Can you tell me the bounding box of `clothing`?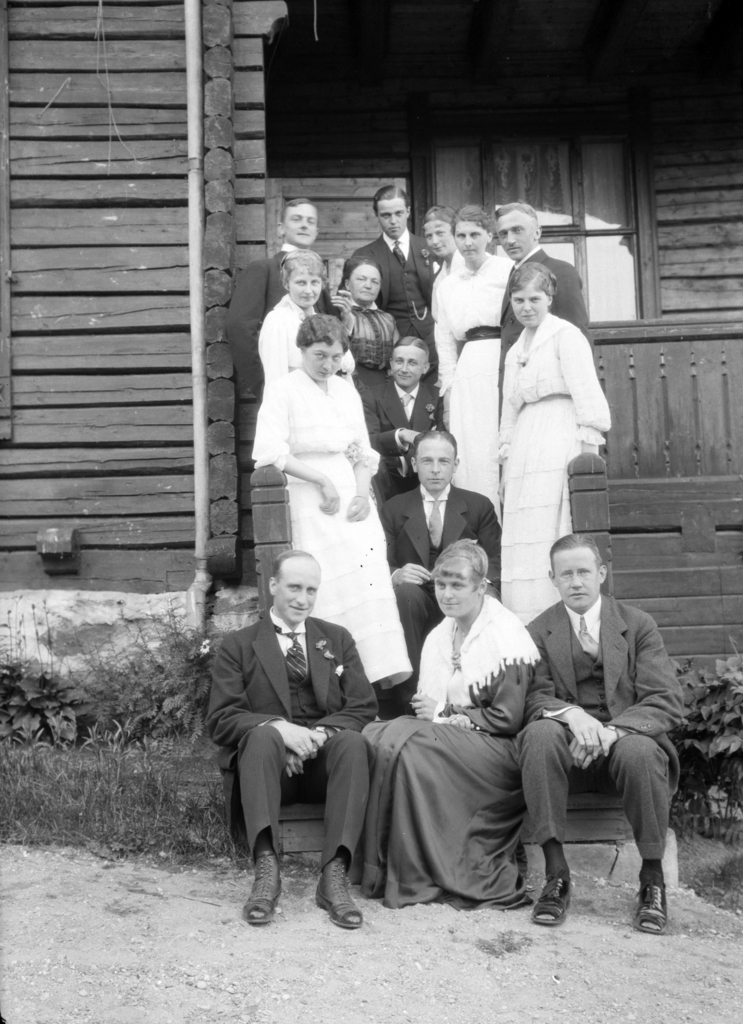
[left=341, top=223, right=427, bottom=353].
